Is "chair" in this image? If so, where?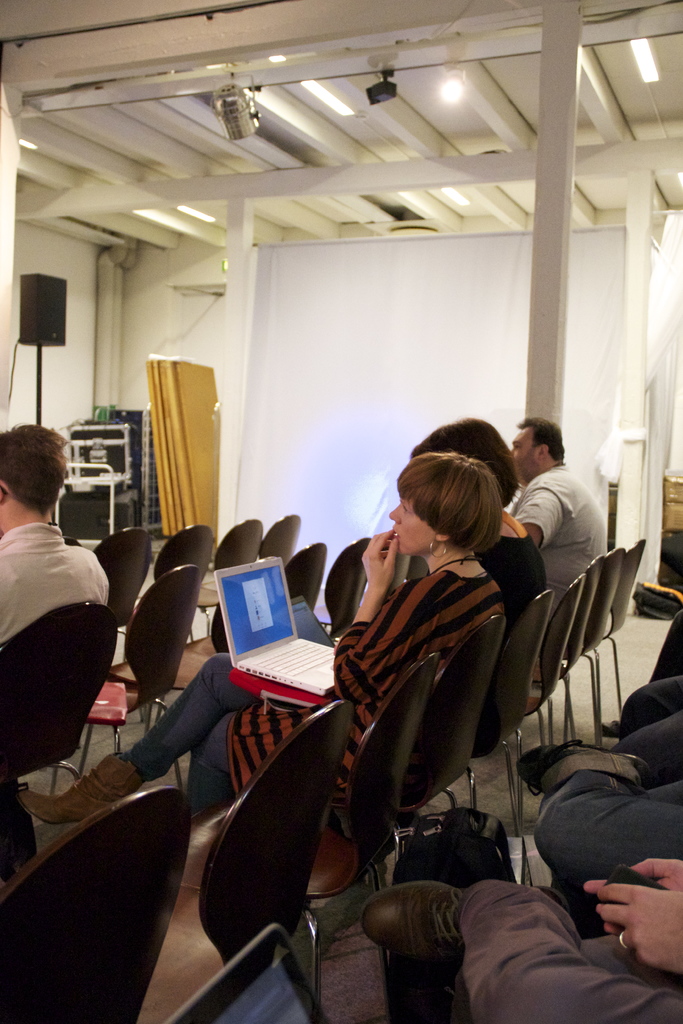
Yes, at 393, 609, 493, 882.
